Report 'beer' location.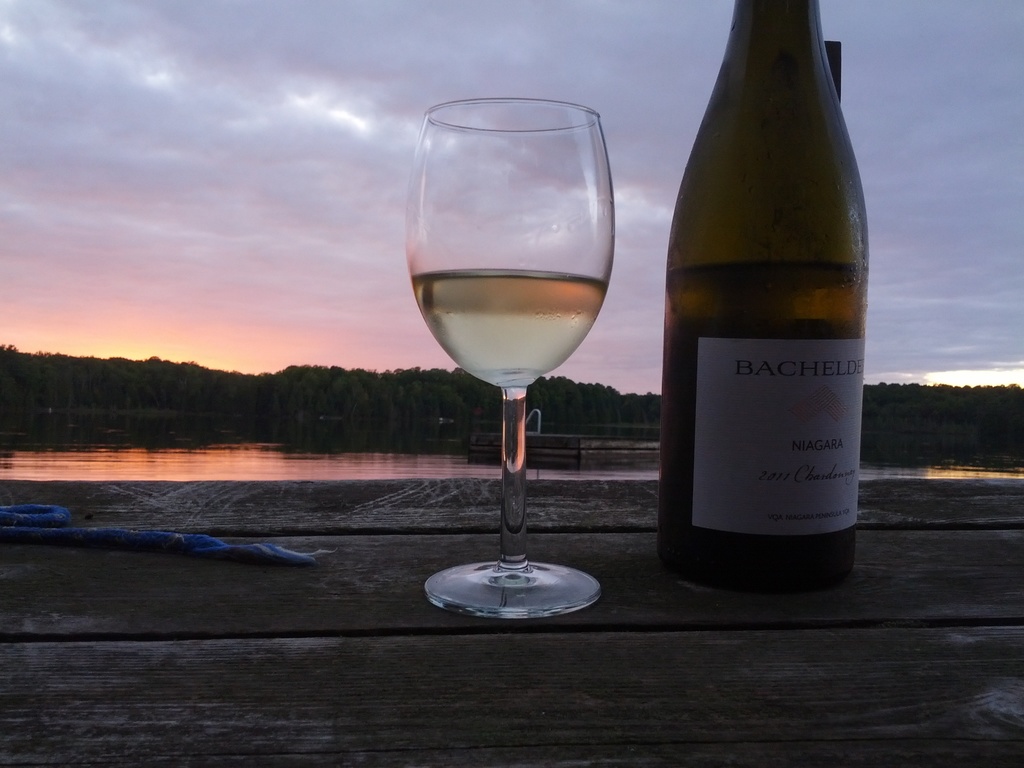
Report: x1=397 y1=95 x2=611 y2=631.
